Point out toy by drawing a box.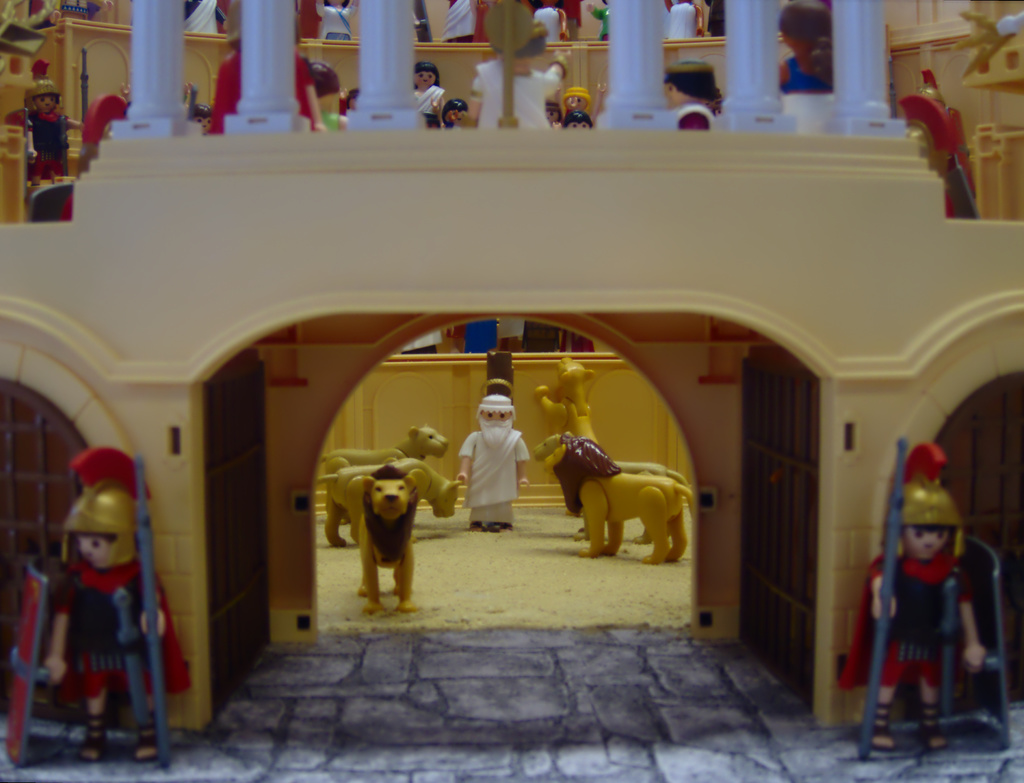
895,63,995,224.
